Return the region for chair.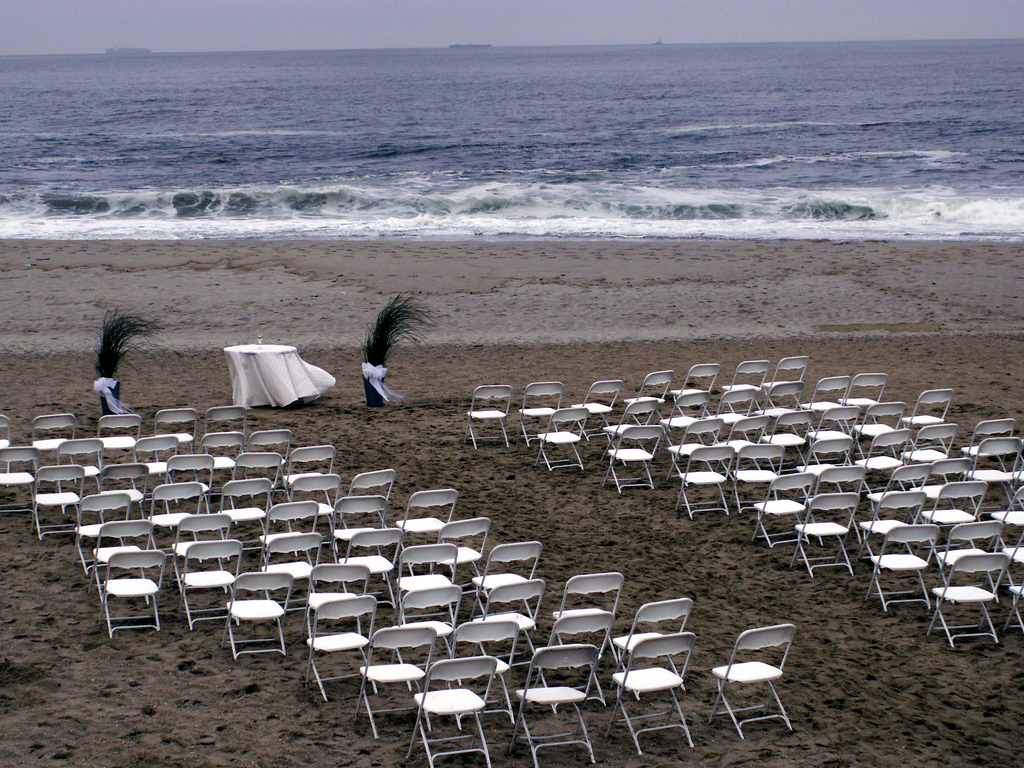
crop(755, 380, 805, 431).
